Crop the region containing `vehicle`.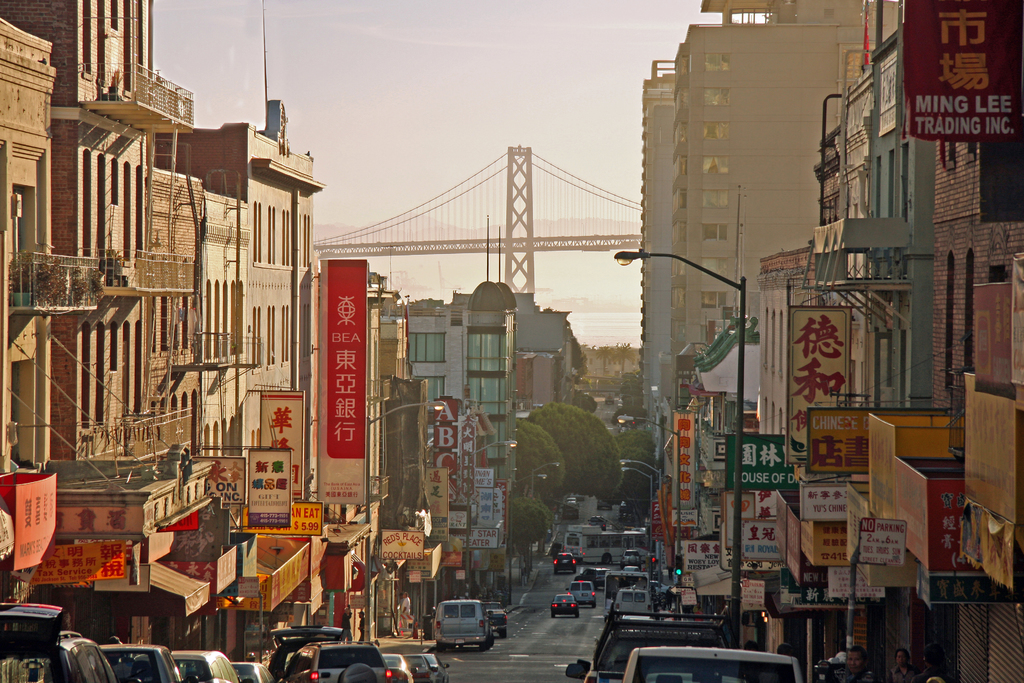
Crop region: bbox(621, 549, 641, 565).
